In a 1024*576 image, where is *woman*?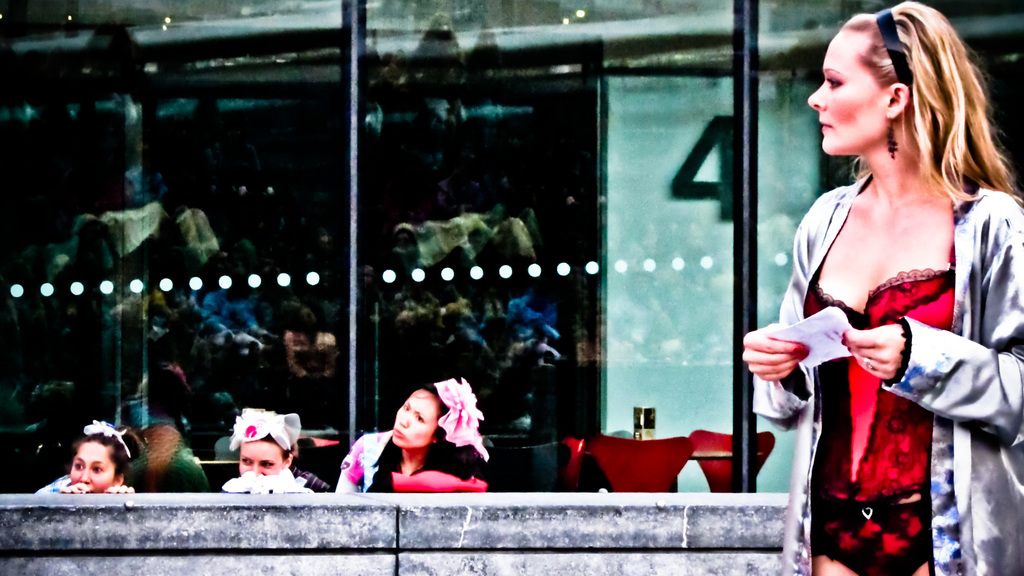
bbox(340, 377, 501, 495).
